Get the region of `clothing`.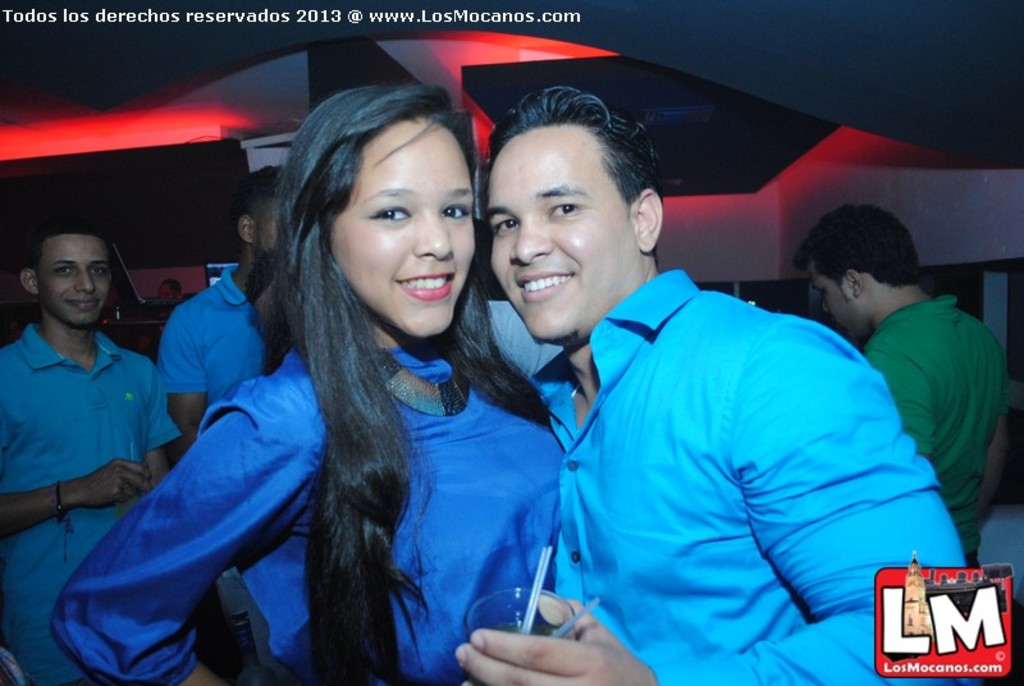
524:270:973:685.
